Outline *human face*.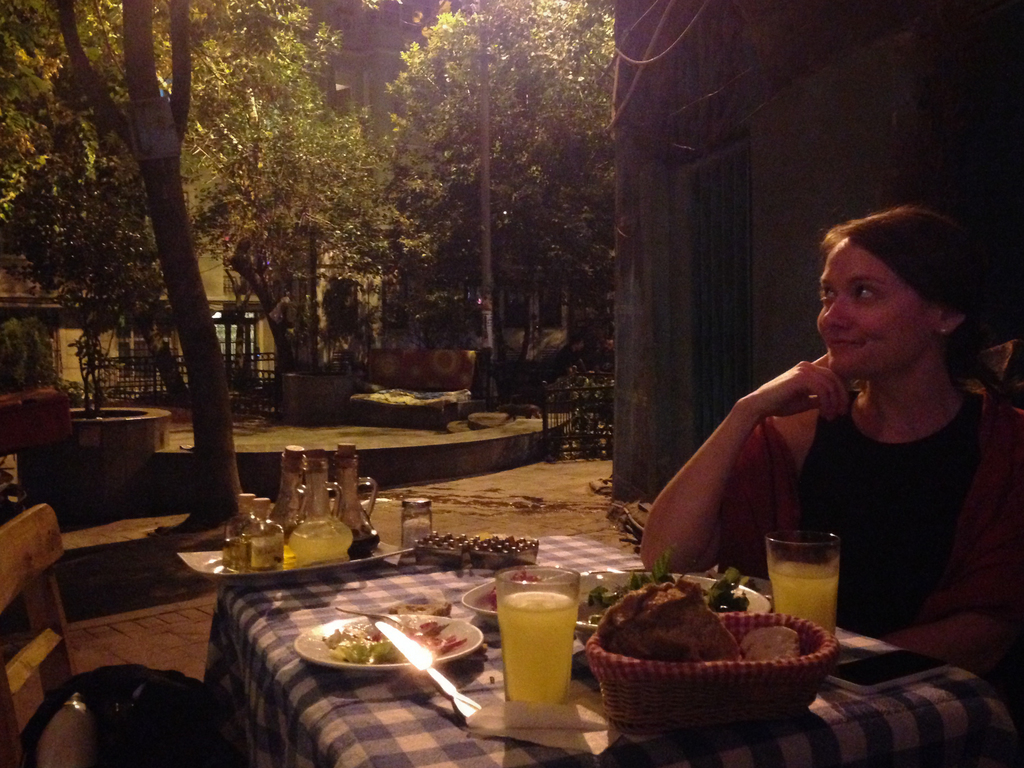
Outline: (x1=815, y1=236, x2=936, y2=379).
